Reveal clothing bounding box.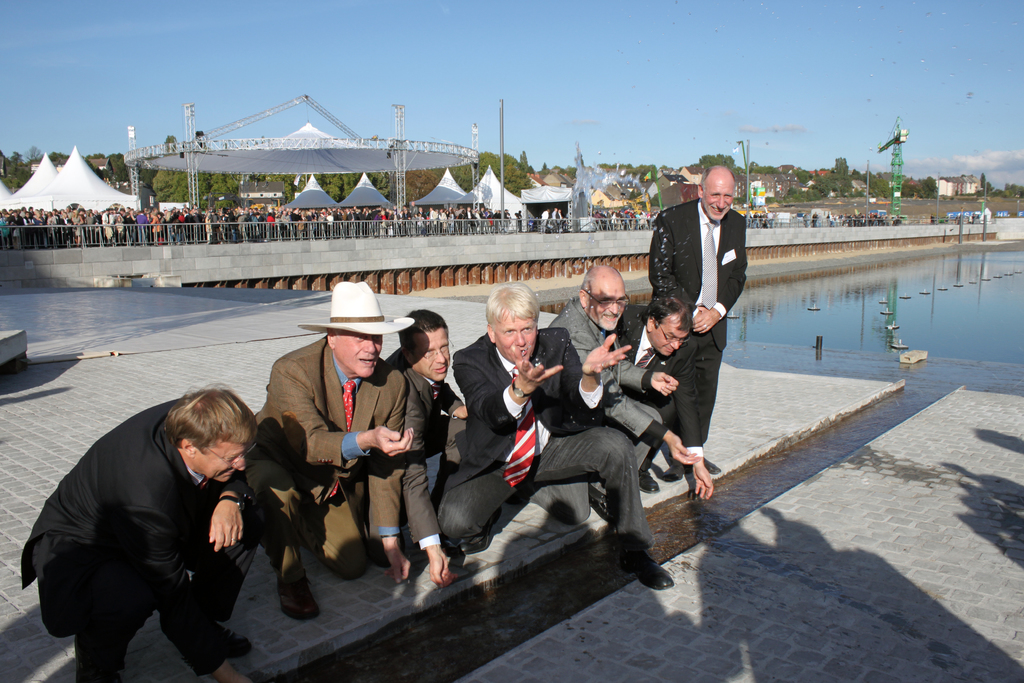
Revealed: x1=608, y1=287, x2=691, y2=417.
